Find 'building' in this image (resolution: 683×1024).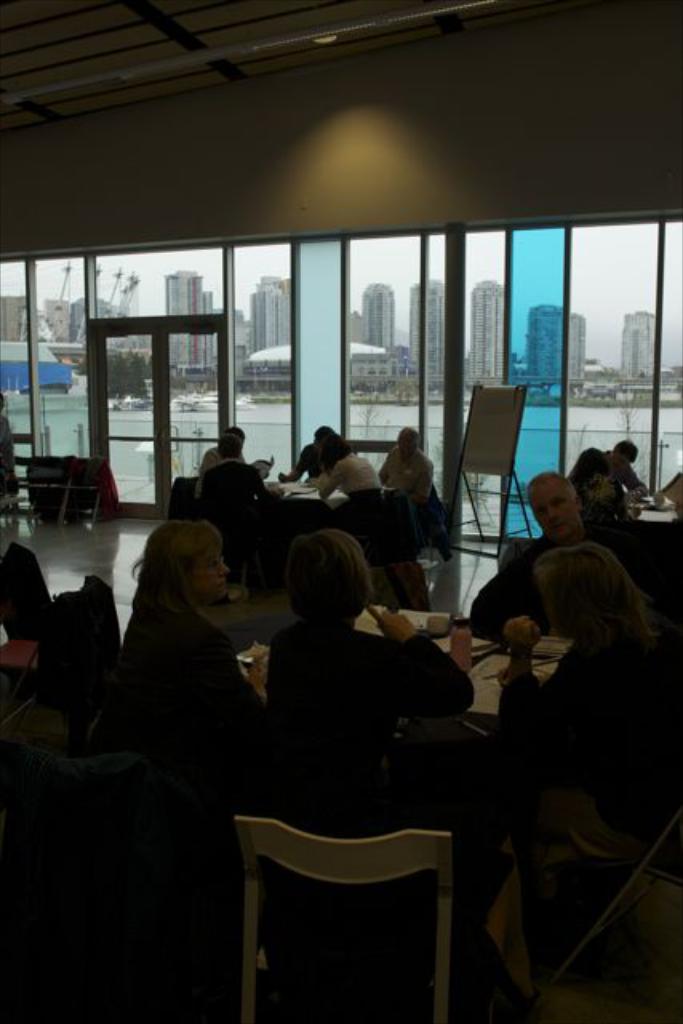
x1=165 y1=272 x2=248 y2=371.
